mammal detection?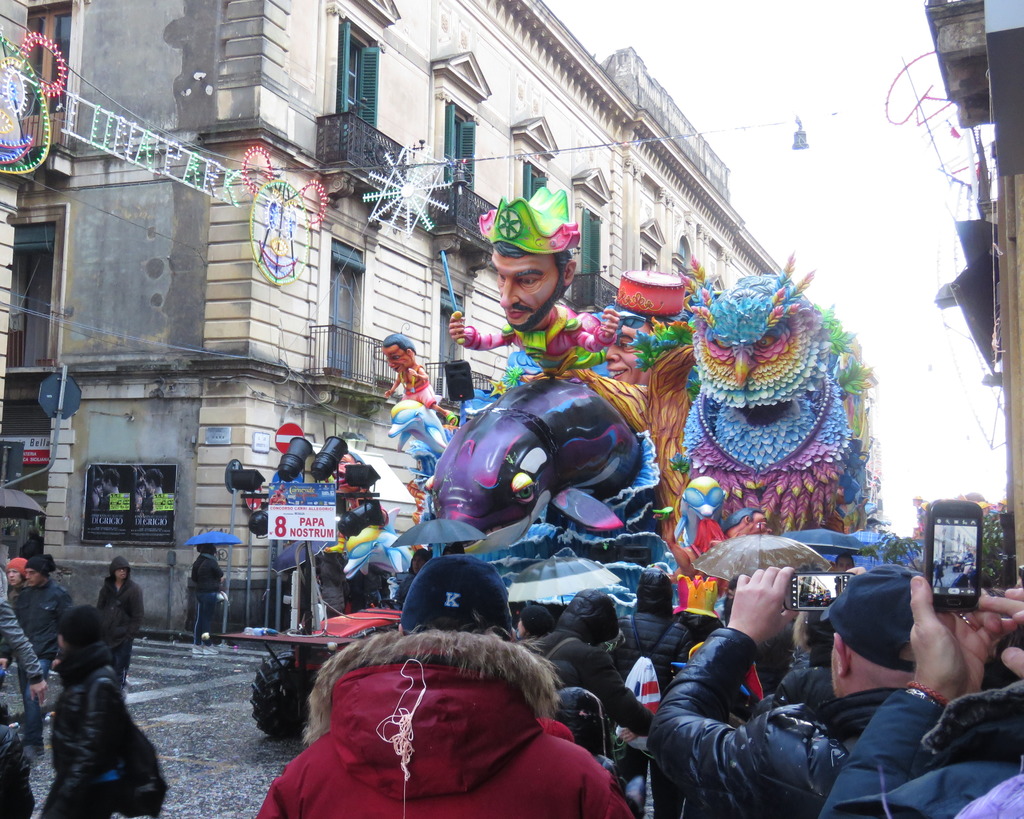
bbox=[190, 539, 231, 643]
